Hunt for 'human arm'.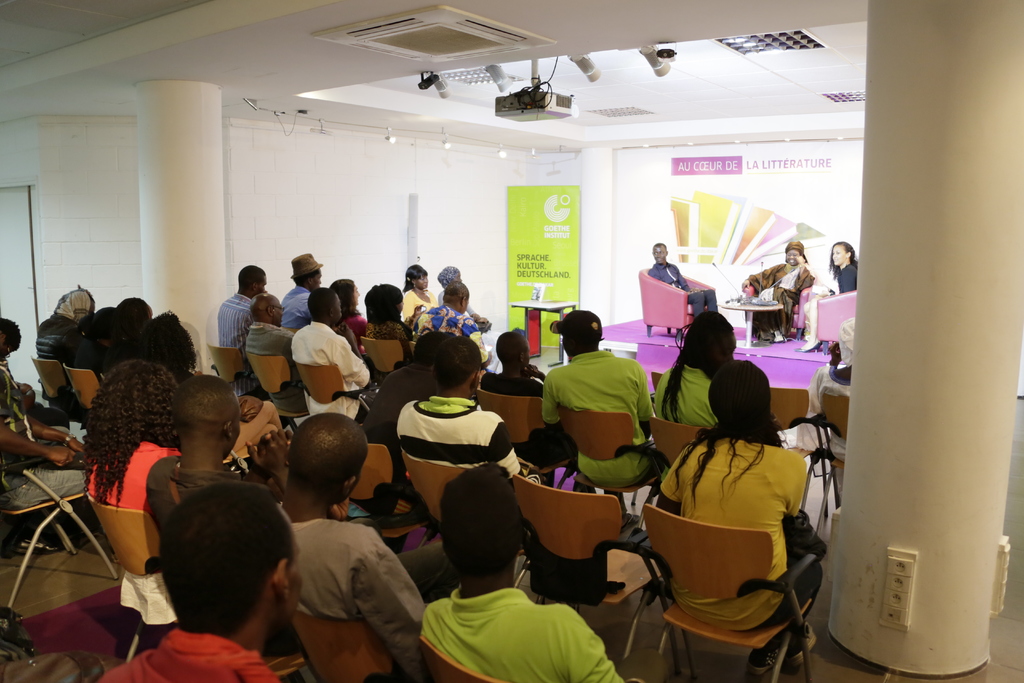
Hunted down at rect(331, 331, 376, 387).
